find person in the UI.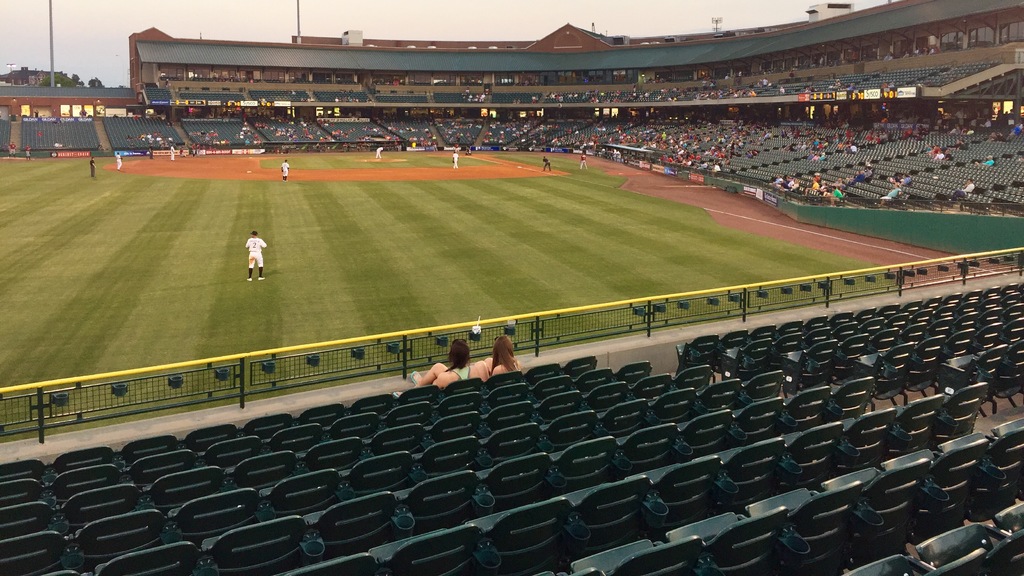
UI element at BBox(189, 141, 196, 158).
